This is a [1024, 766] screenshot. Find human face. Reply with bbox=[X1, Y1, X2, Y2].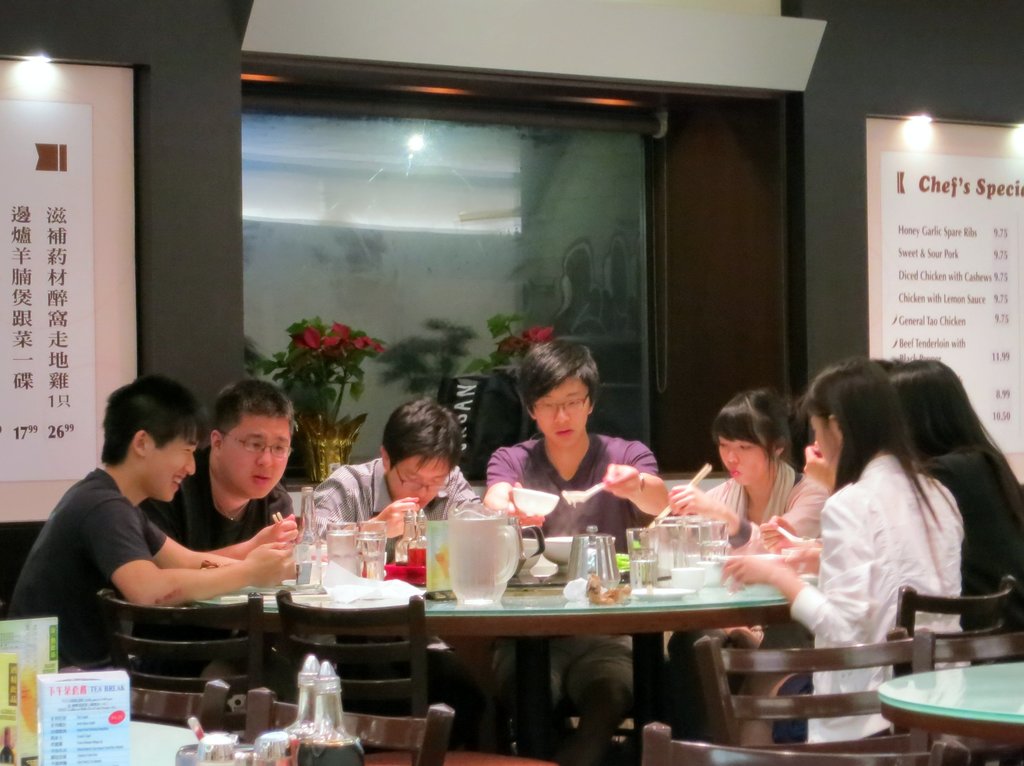
bbox=[145, 429, 195, 503].
